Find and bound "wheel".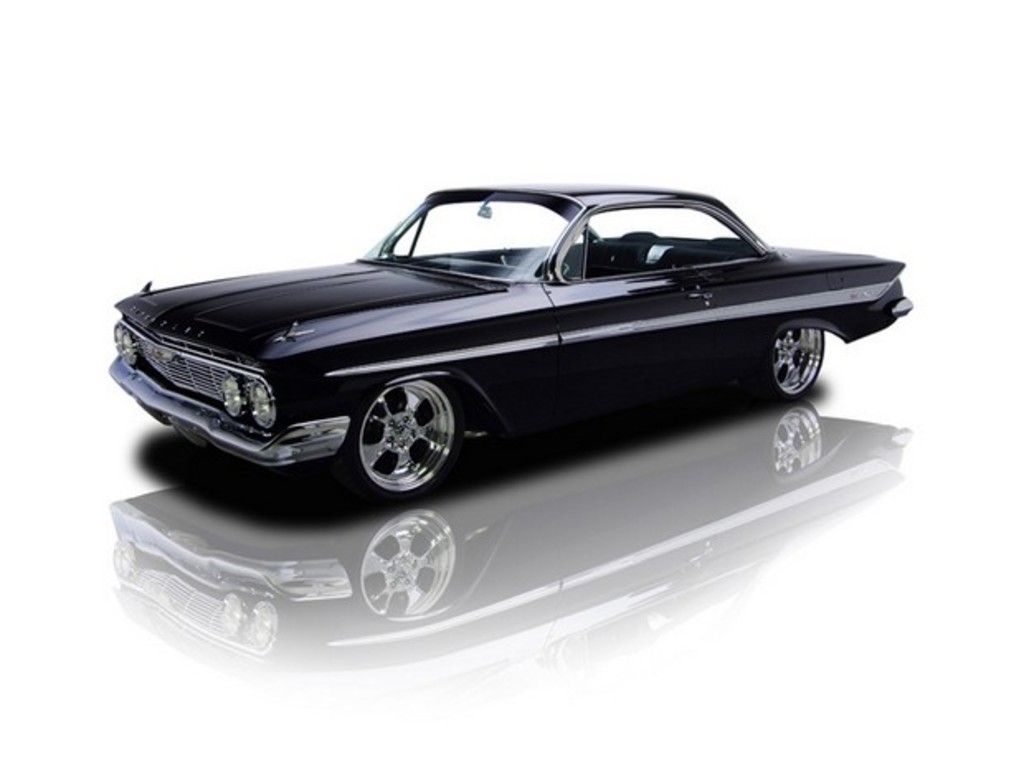
Bound: pyautogui.locateOnScreen(775, 327, 837, 405).
